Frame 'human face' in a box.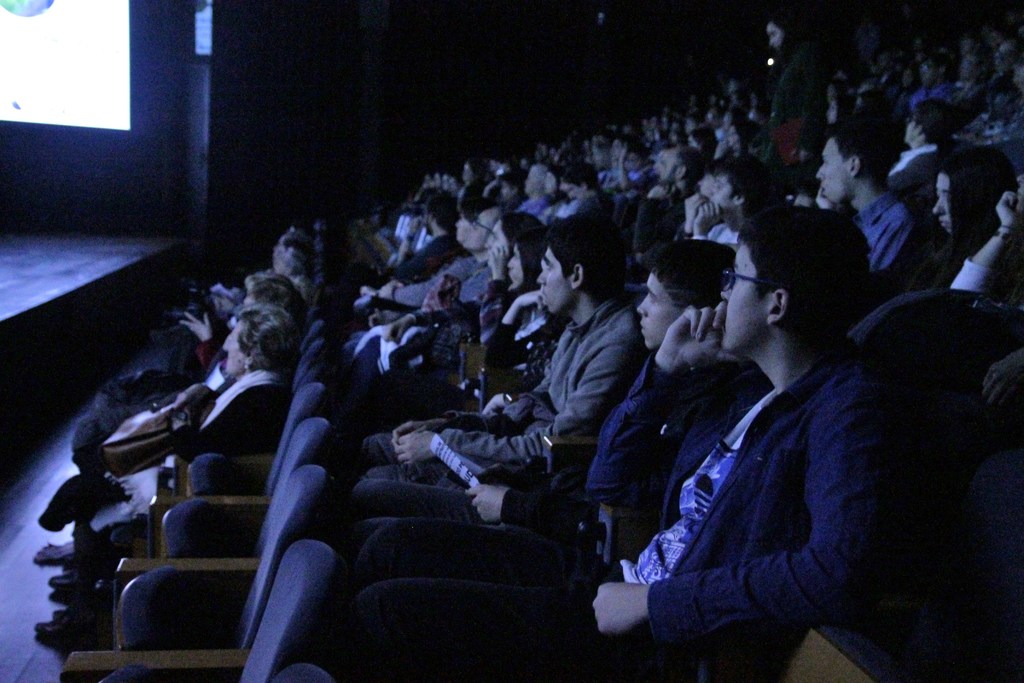
bbox=(722, 247, 769, 354).
